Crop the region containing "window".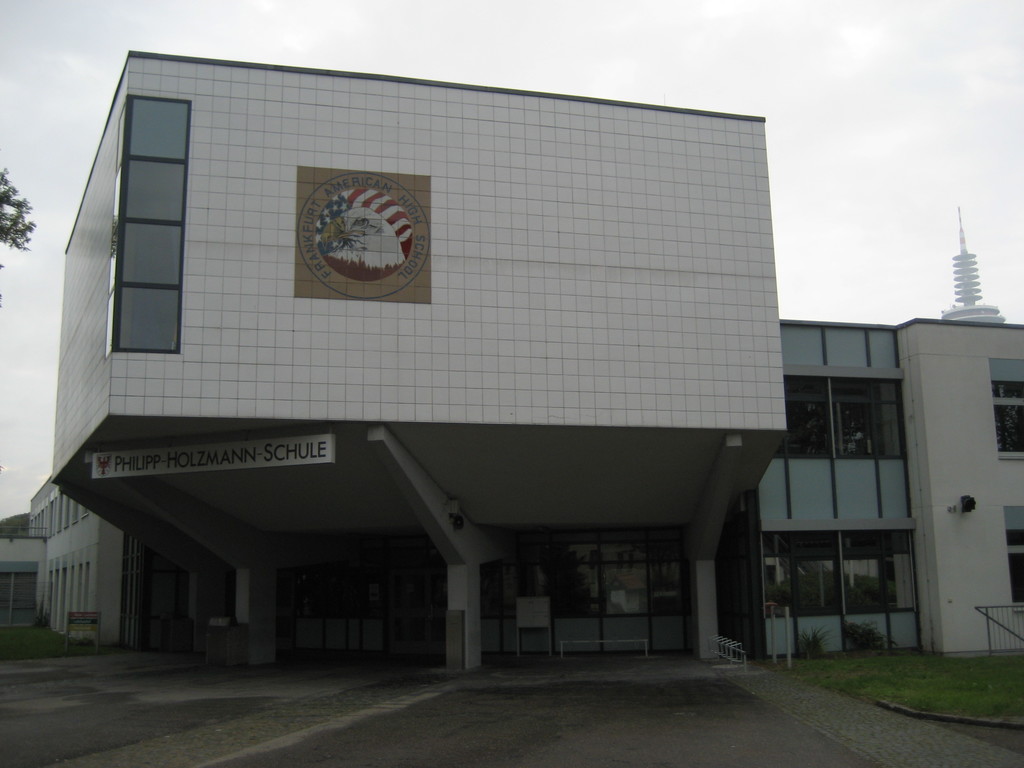
Crop region: [x1=102, y1=65, x2=196, y2=372].
